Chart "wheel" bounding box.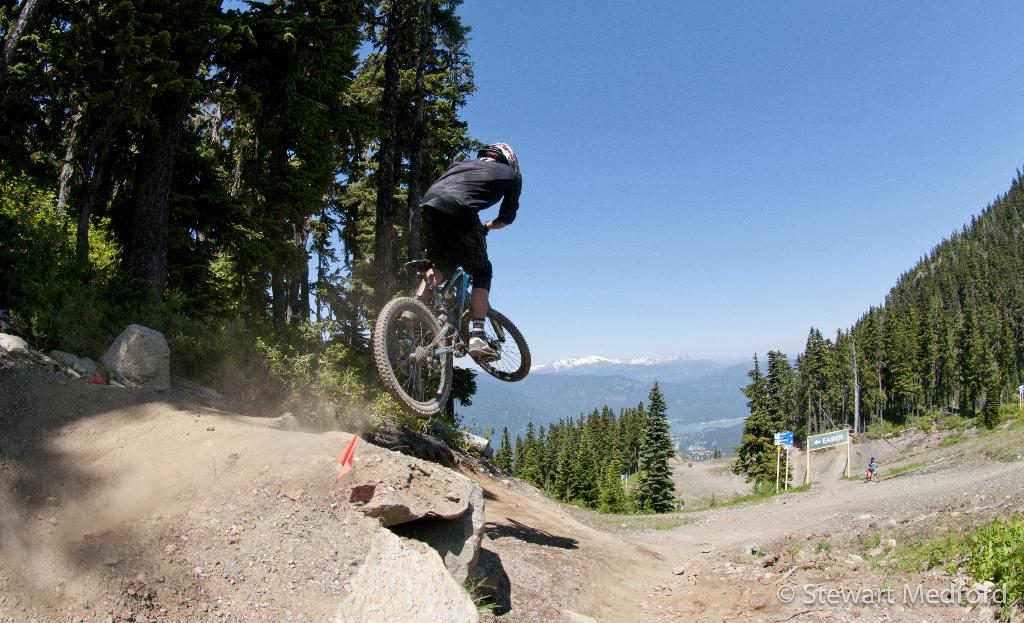
Charted: pyautogui.locateOnScreen(378, 288, 454, 409).
